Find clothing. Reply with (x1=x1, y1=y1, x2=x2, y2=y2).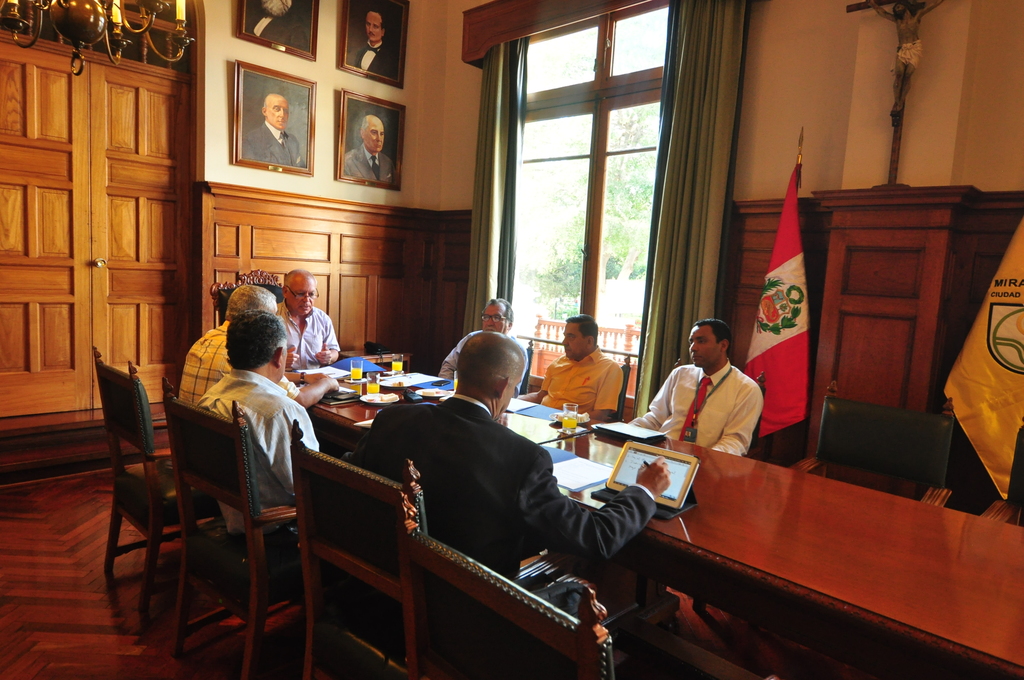
(x1=440, y1=330, x2=529, y2=399).
